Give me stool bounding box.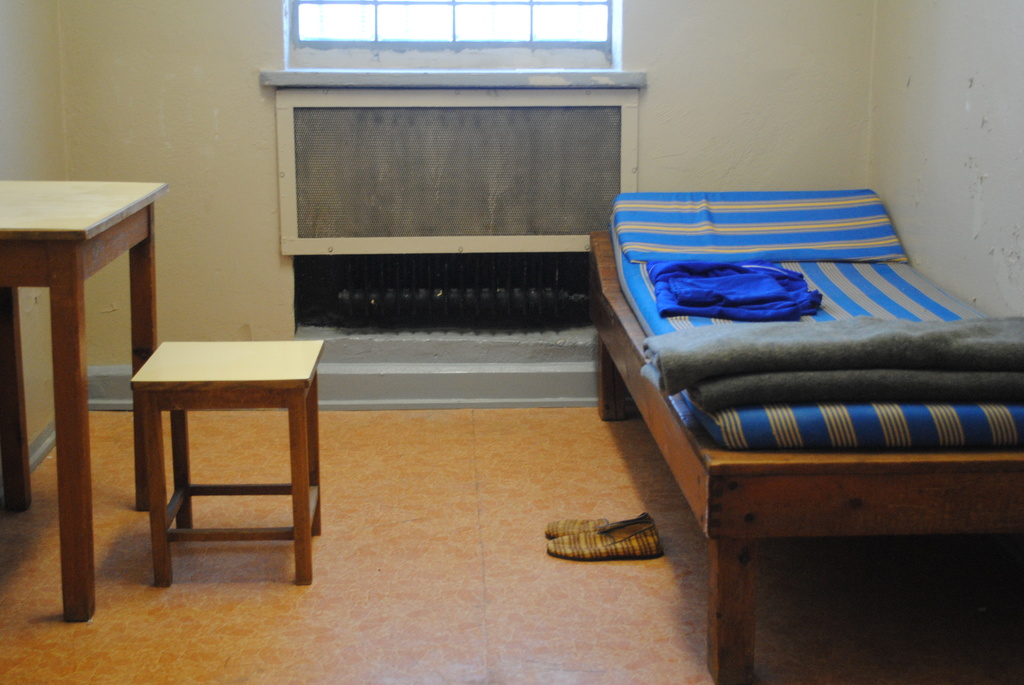
box(130, 336, 329, 588).
